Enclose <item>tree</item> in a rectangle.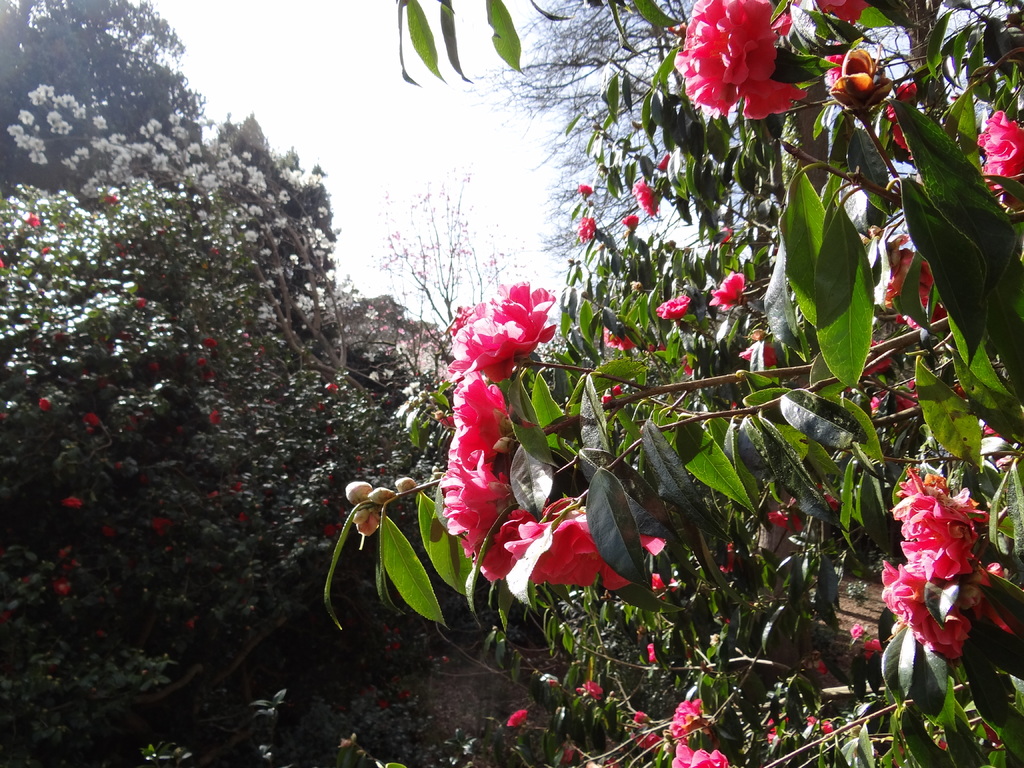
0,0,358,767.
